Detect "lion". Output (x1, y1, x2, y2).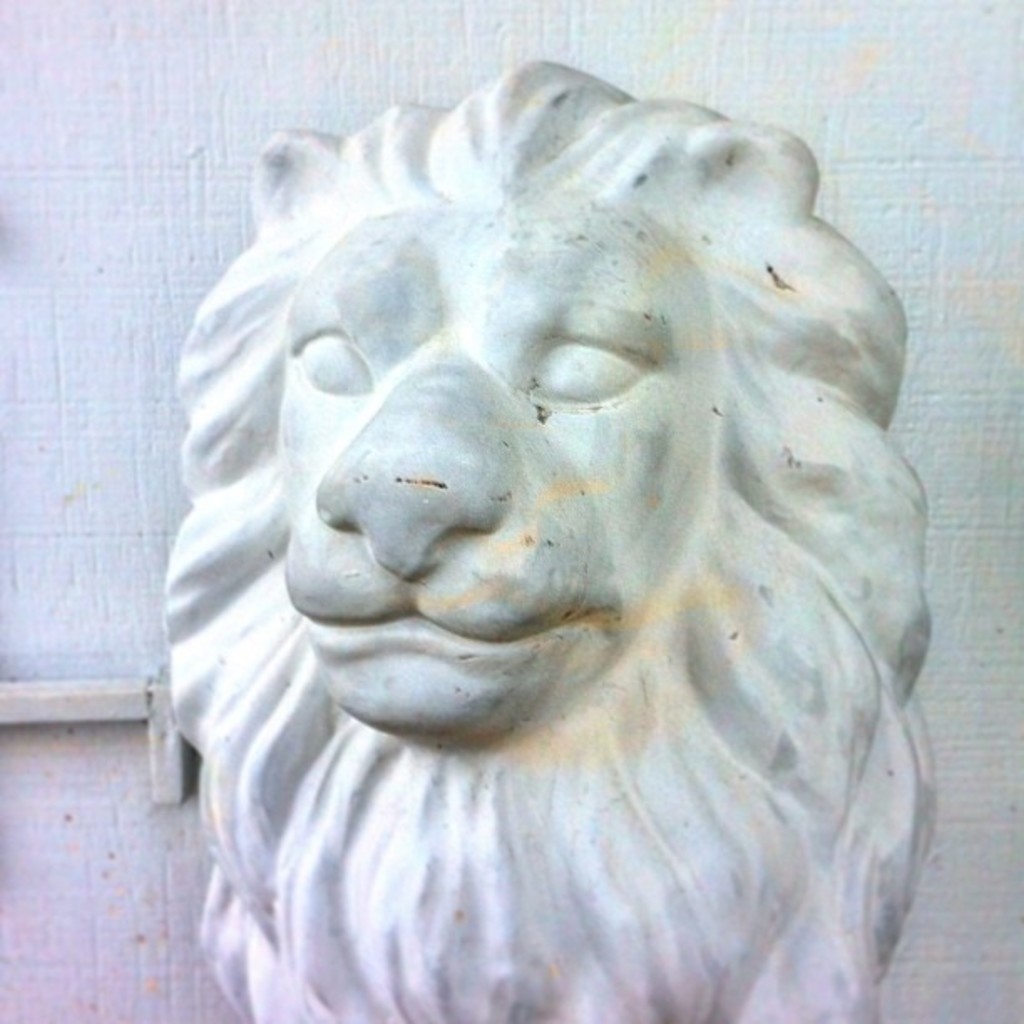
(162, 50, 935, 1022).
